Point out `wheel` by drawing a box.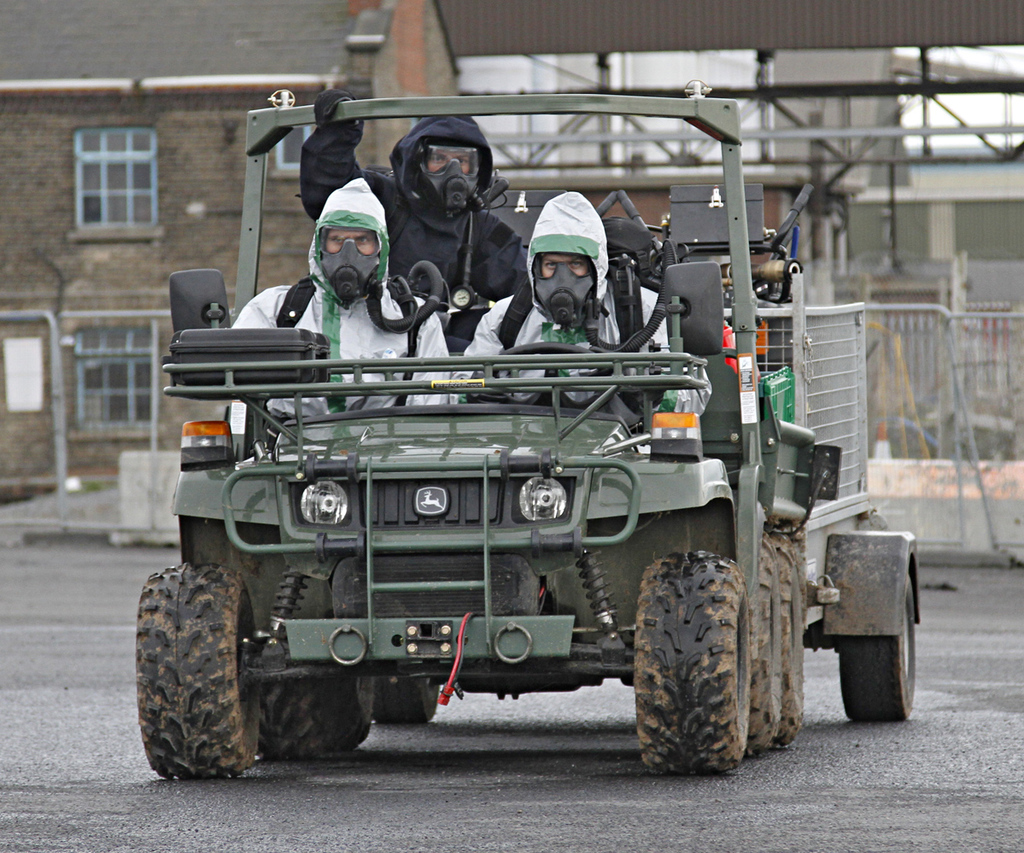
[478, 339, 620, 401].
